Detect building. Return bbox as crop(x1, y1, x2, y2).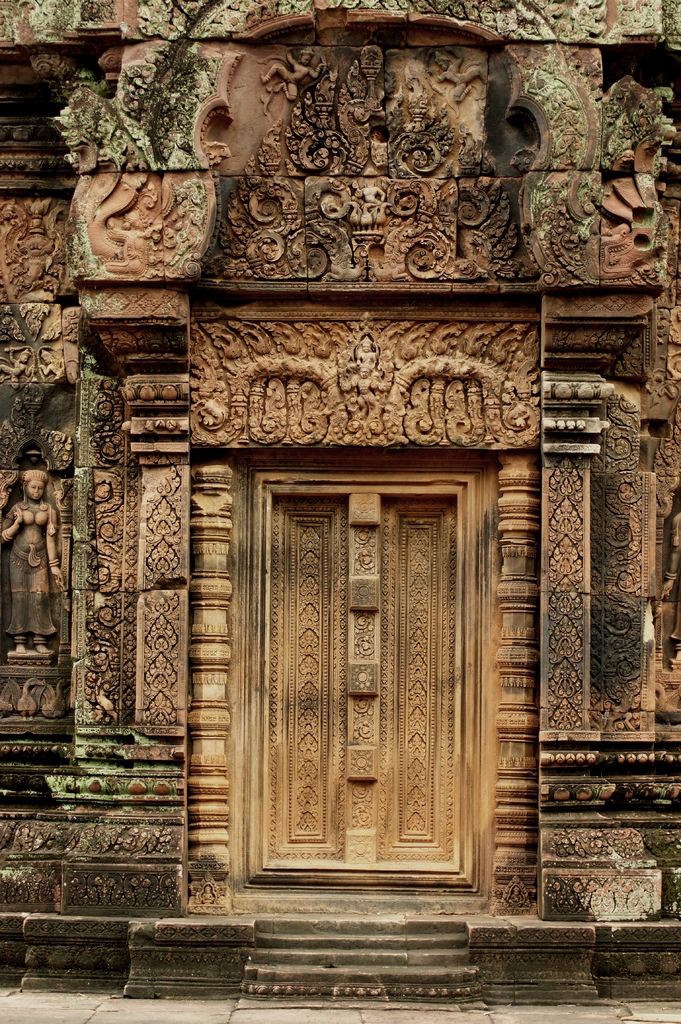
crop(0, 0, 680, 1002).
